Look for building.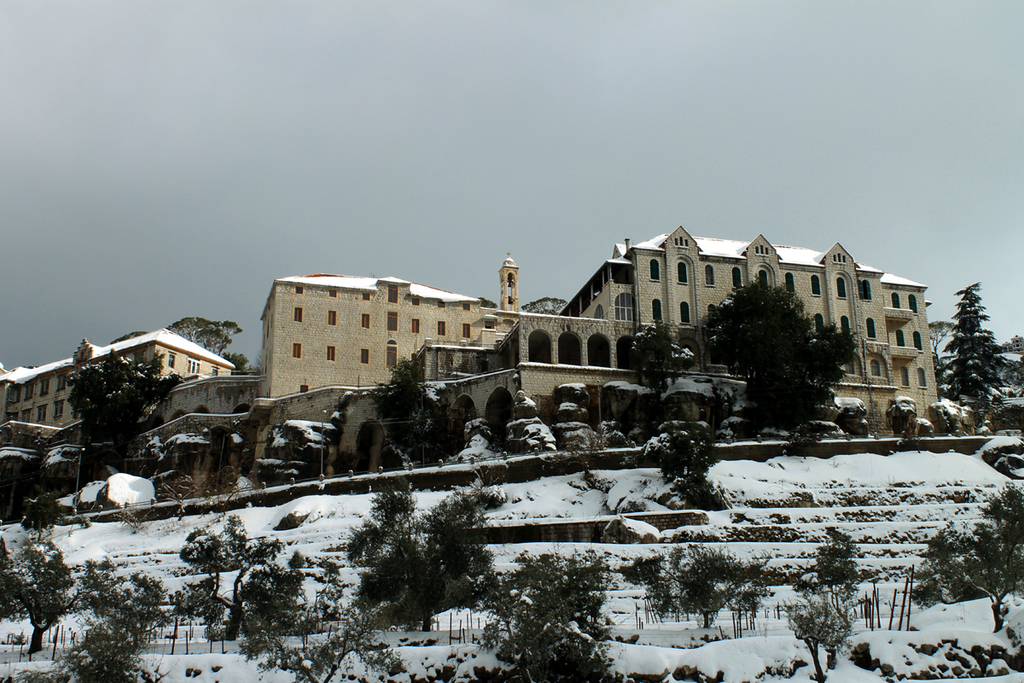
Found: bbox=(558, 225, 943, 437).
